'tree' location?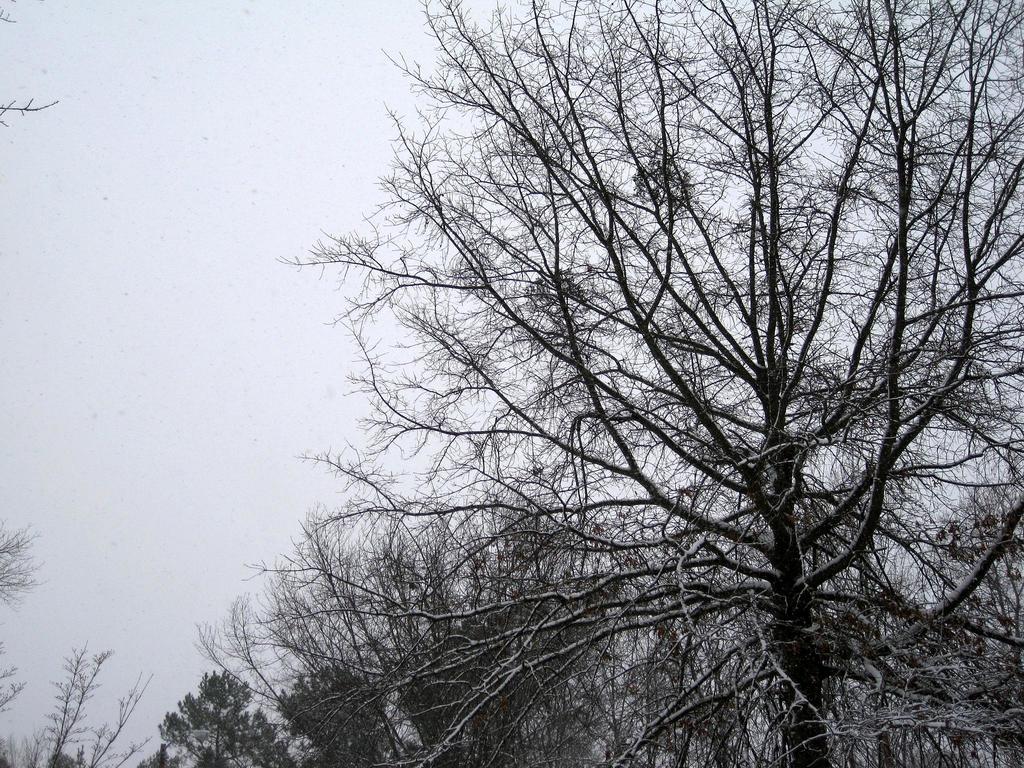
[x1=10, y1=644, x2=155, y2=767]
